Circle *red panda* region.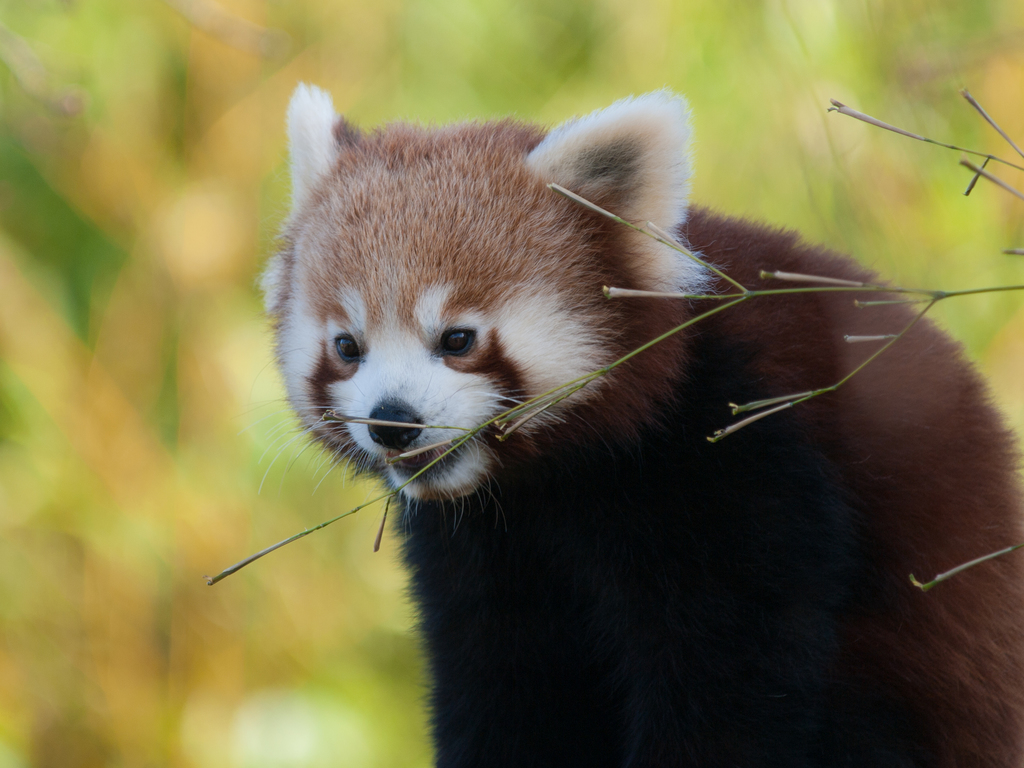
Region: [x1=259, y1=80, x2=1023, y2=767].
